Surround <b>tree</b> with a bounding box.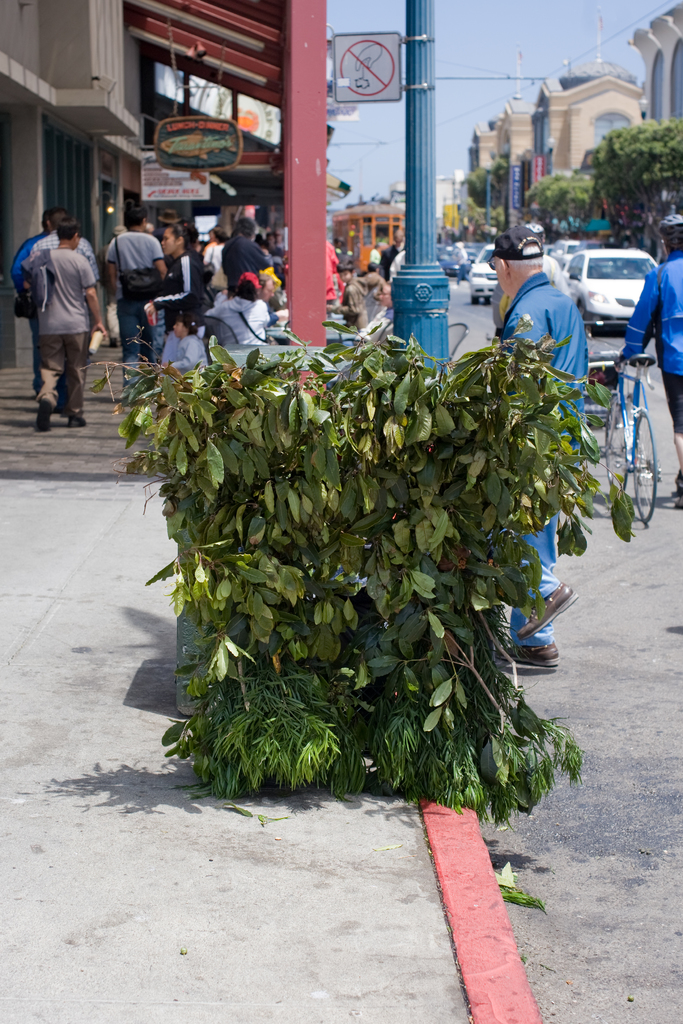
bbox=(570, 88, 682, 209).
